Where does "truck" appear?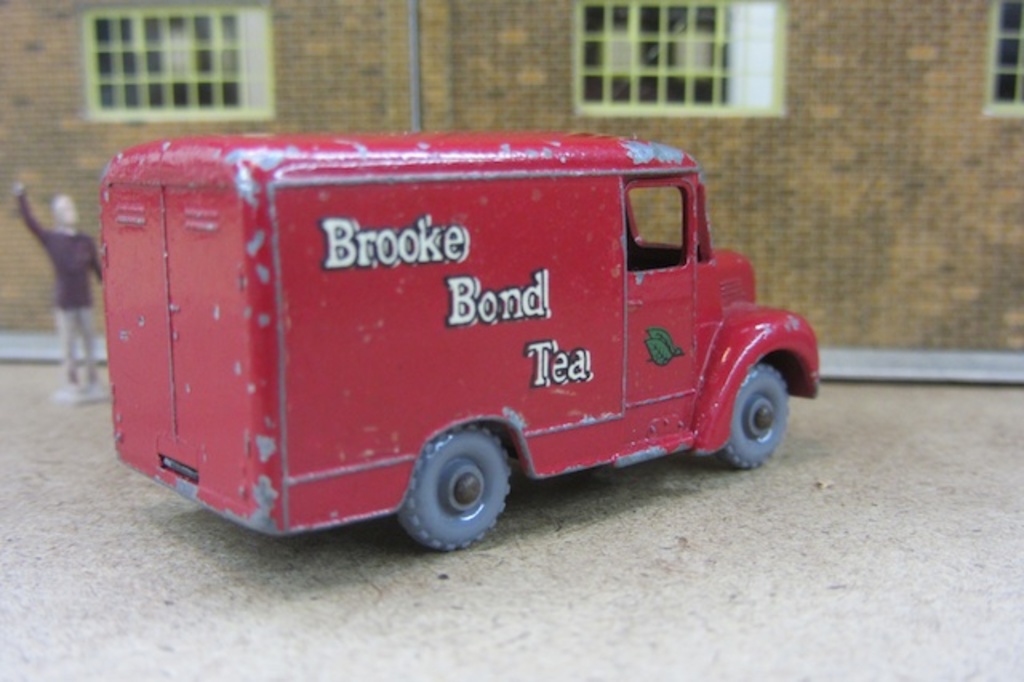
Appears at (110, 130, 786, 580).
